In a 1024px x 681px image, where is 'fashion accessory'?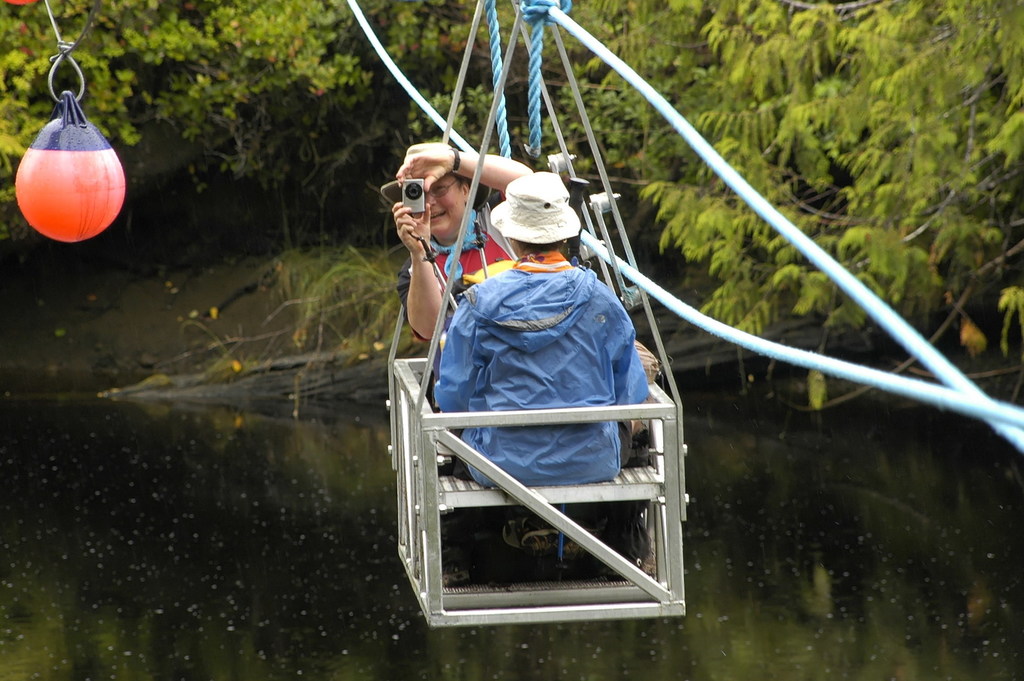
<bbox>423, 177, 459, 197</bbox>.
